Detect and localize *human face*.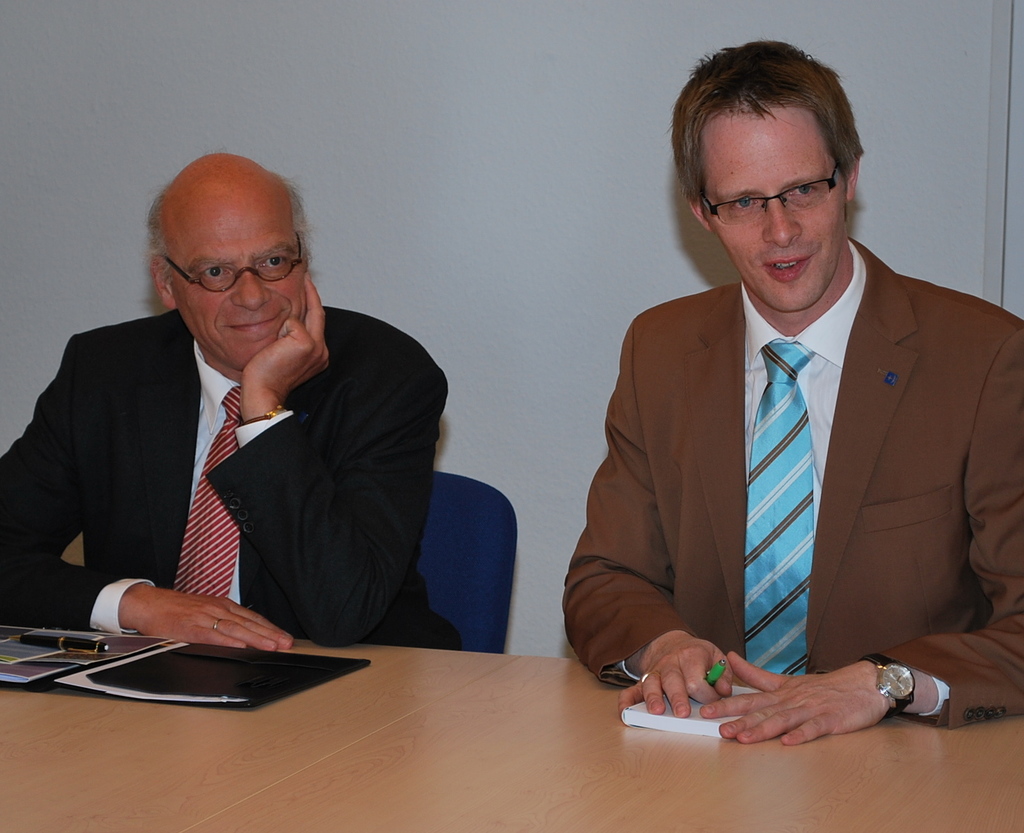
Localized at select_region(701, 101, 847, 309).
